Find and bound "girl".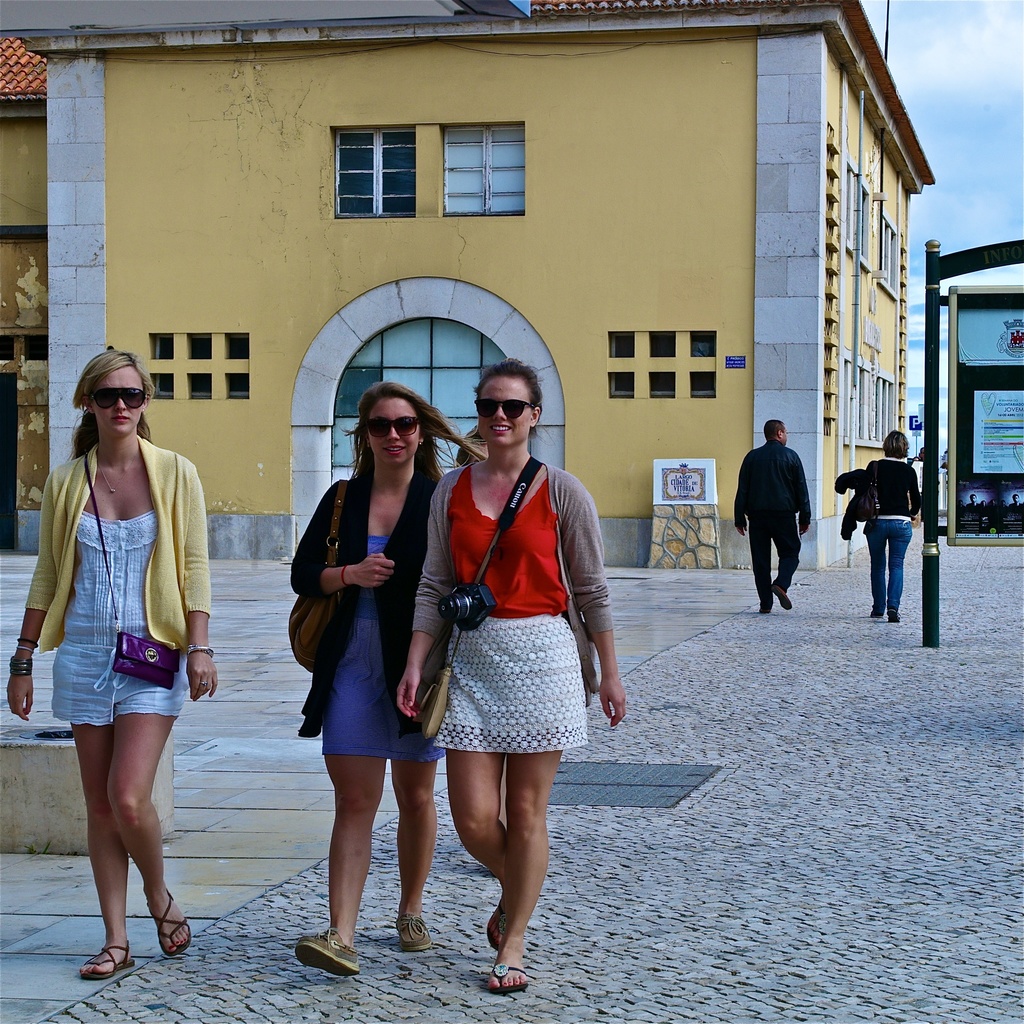
Bound: 10 347 218 979.
